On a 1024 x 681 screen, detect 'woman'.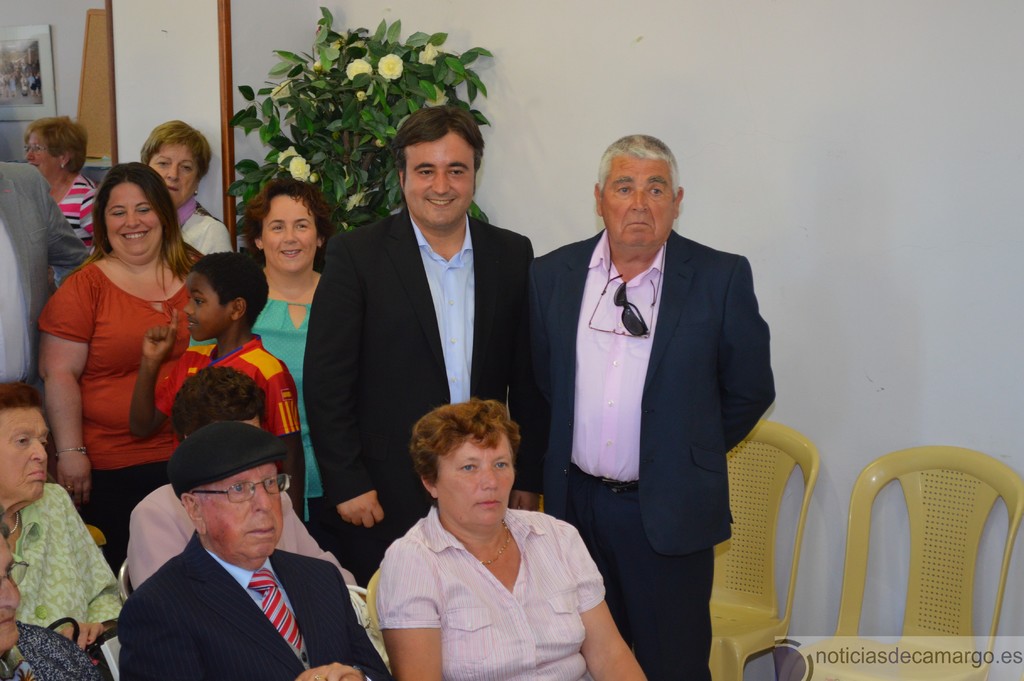
Rect(34, 161, 201, 588).
